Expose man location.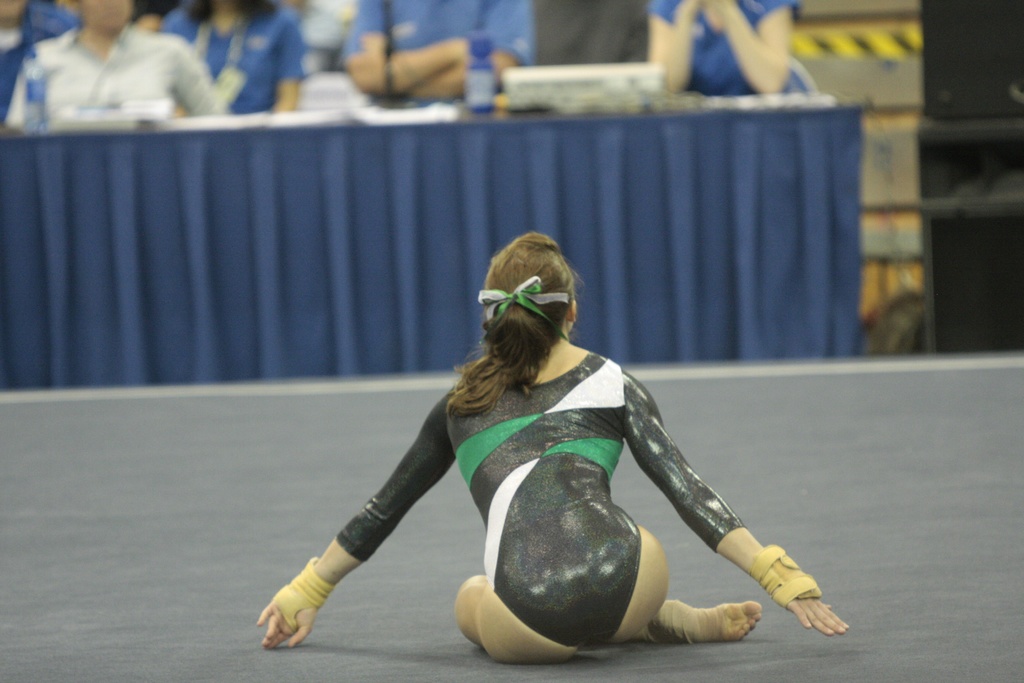
Exposed at (x1=335, y1=0, x2=545, y2=97).
